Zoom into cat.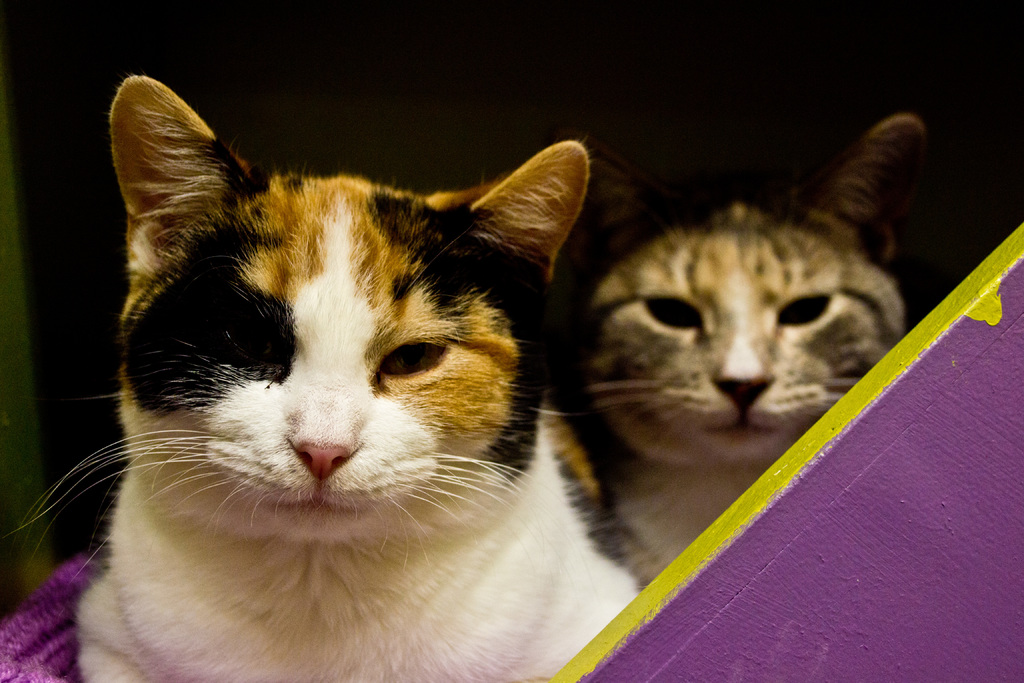
Zoom target: (left=551, top=107, right=908, bottom=588).
